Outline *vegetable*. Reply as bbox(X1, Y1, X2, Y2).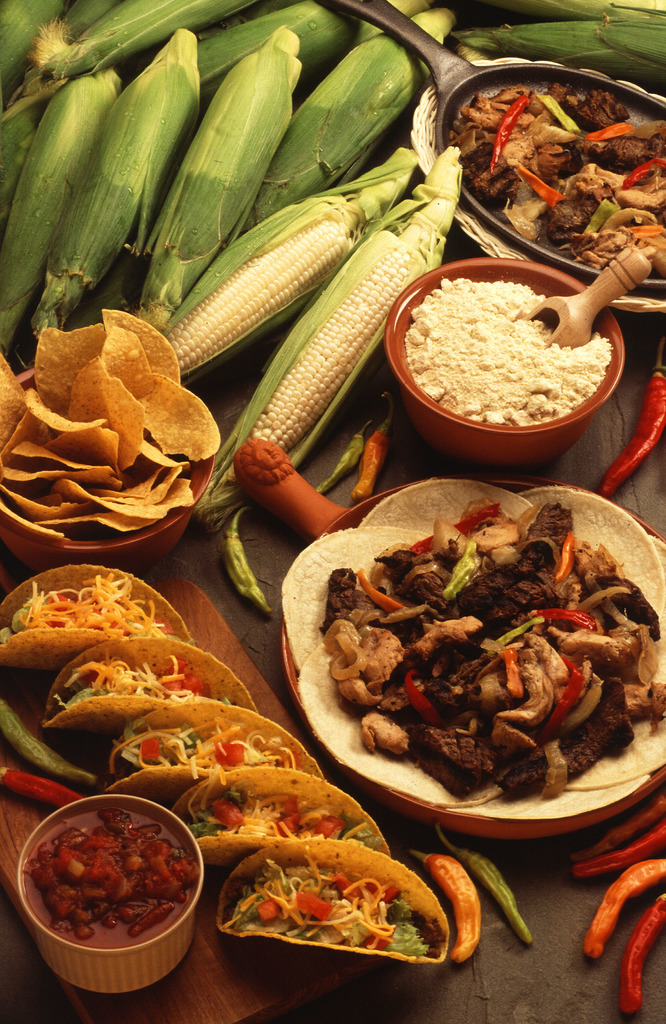
bbox(0, 767, 94, 806).
